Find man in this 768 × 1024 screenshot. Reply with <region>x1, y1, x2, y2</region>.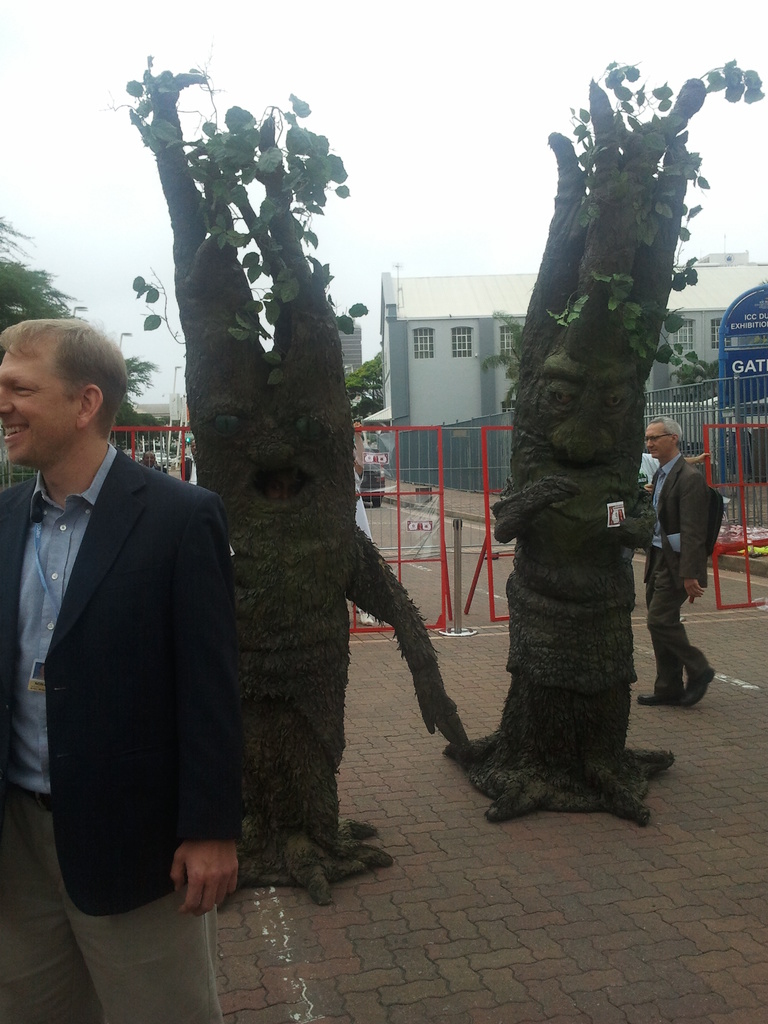
<region>4, 312, 253, 953</region>.
